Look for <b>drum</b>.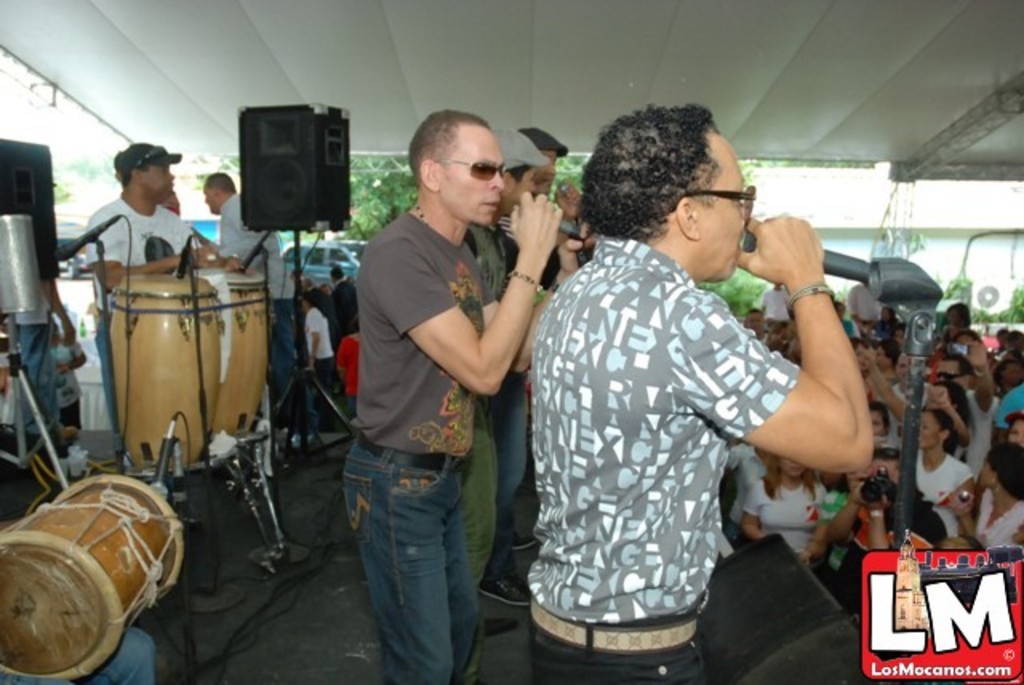
Found: x1=107, y1=274, x2=224, y2=474.
